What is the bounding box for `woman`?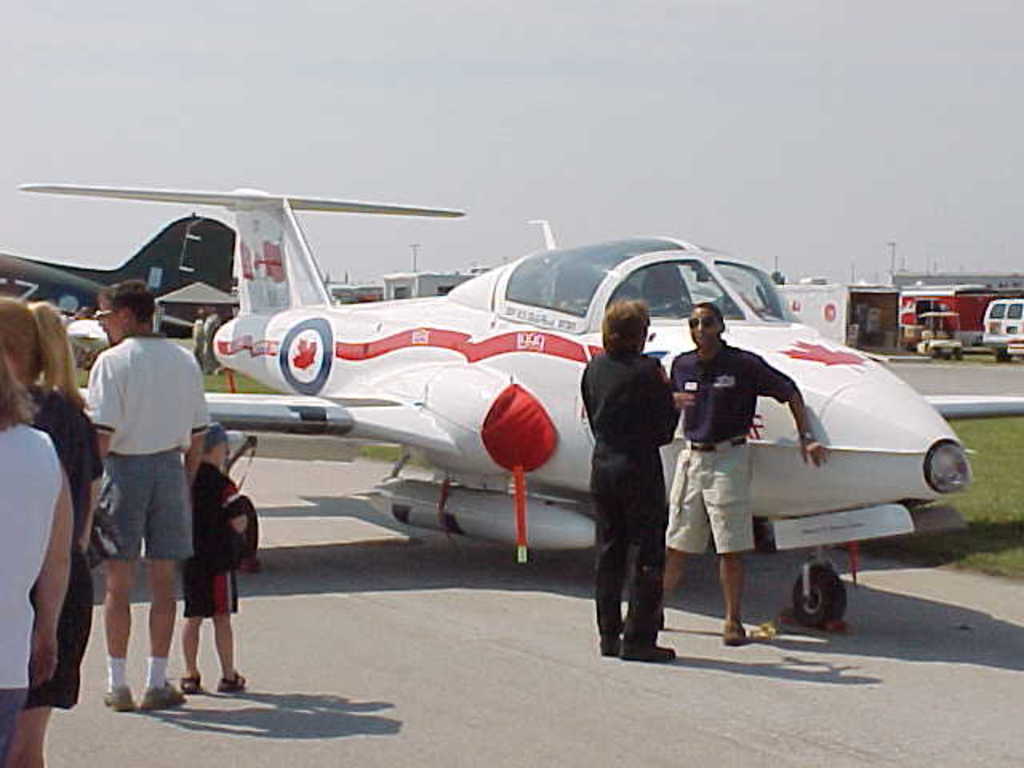
bbox=(0, 301, 104, 766).
